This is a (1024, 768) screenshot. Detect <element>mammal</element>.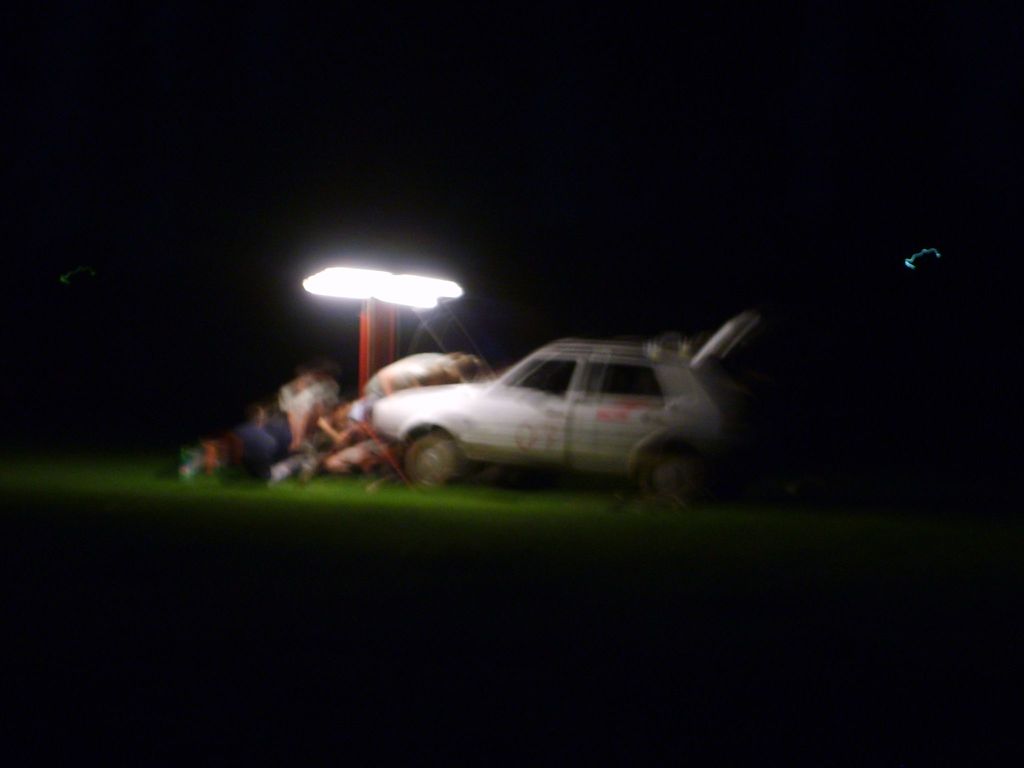
361, 346, 478, 433.
